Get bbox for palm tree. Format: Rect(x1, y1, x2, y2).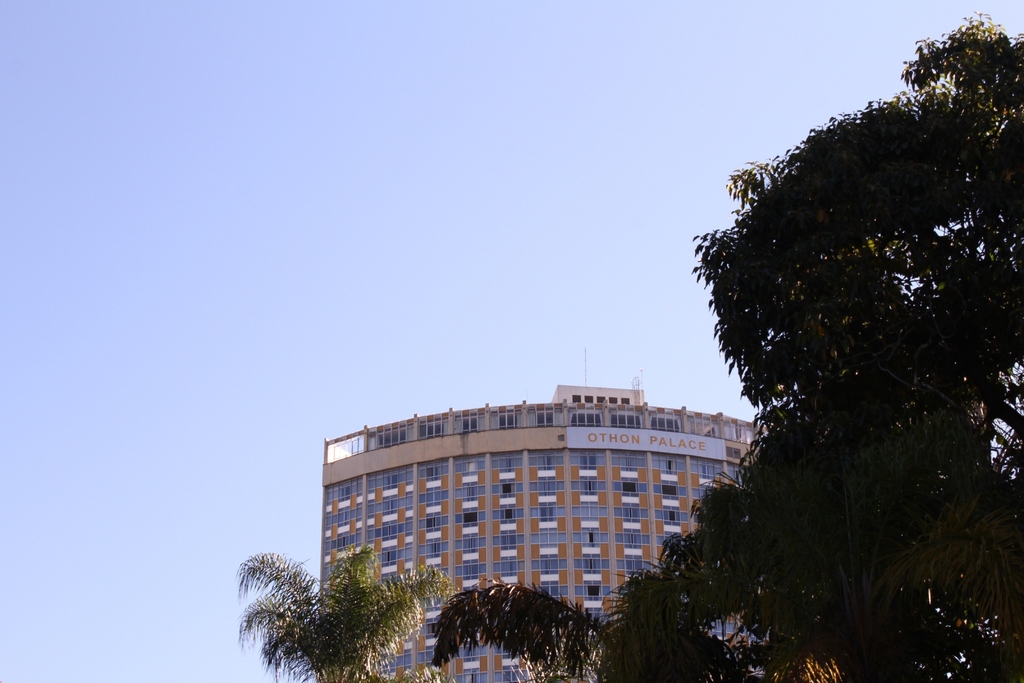
Rect(630, 583, 753, 677).
